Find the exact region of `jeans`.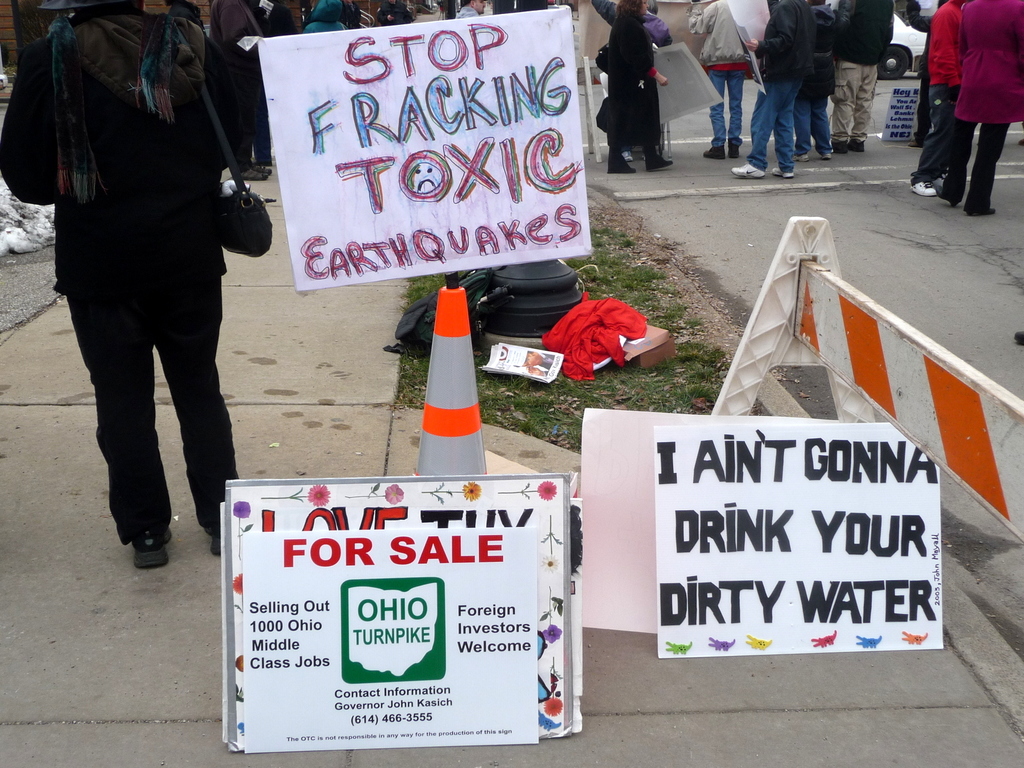
Exact region: Rect(793, 100, 836, 148).
